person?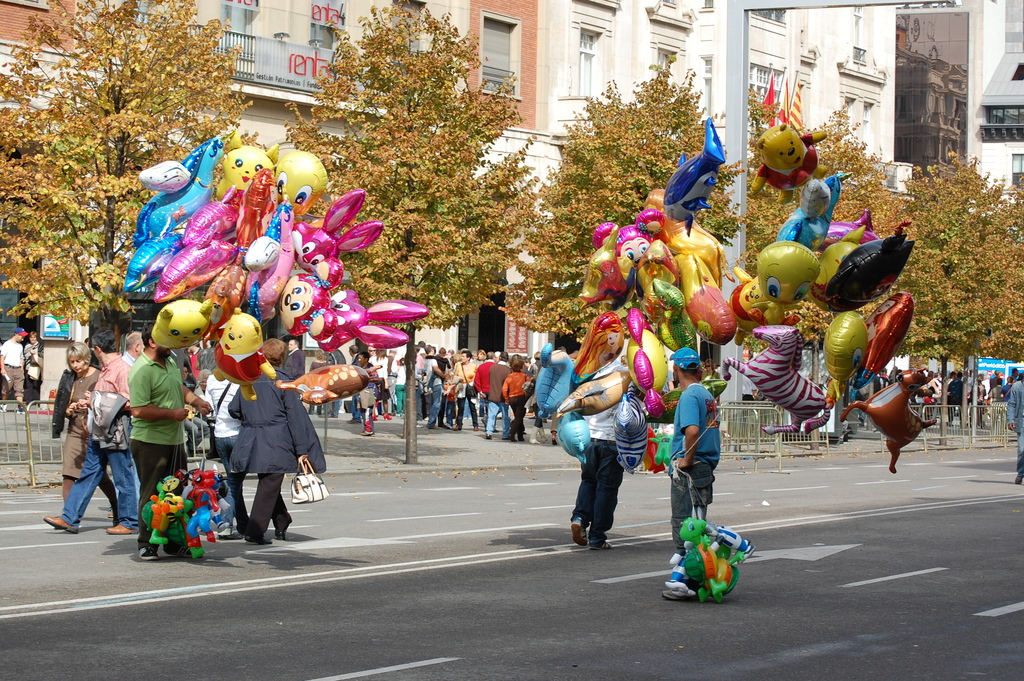
locate(502, 351, 535, 439)
